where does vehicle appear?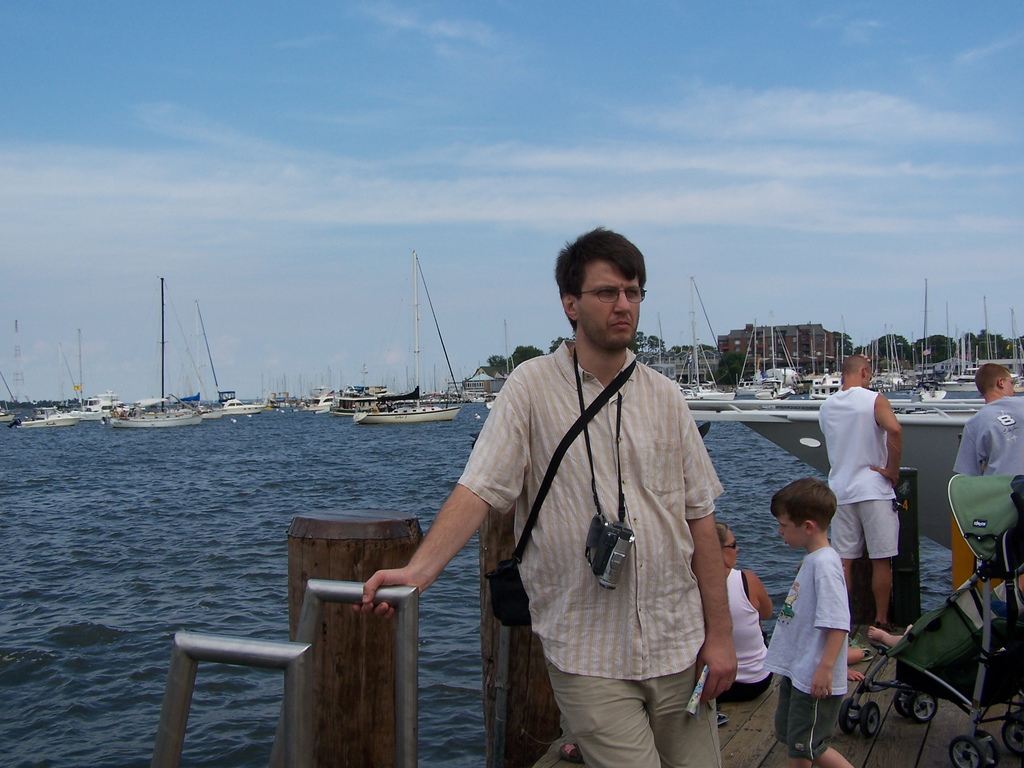
Appears at 193:403:222:415.
